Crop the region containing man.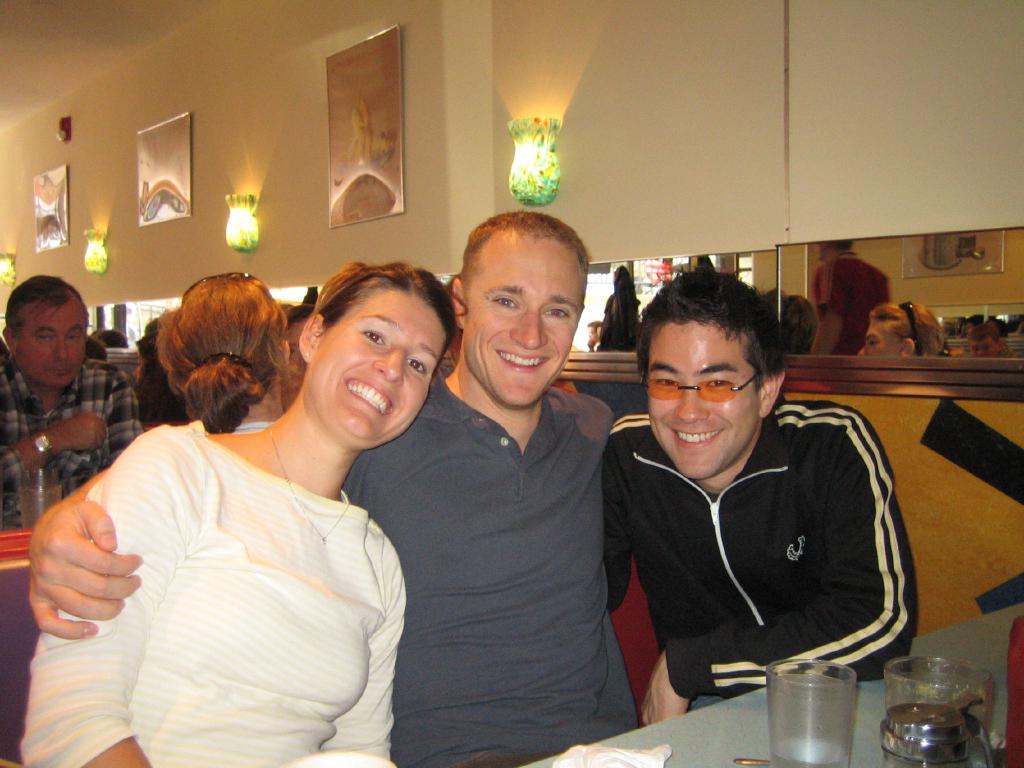
Crop region: 568/285/934/730.
